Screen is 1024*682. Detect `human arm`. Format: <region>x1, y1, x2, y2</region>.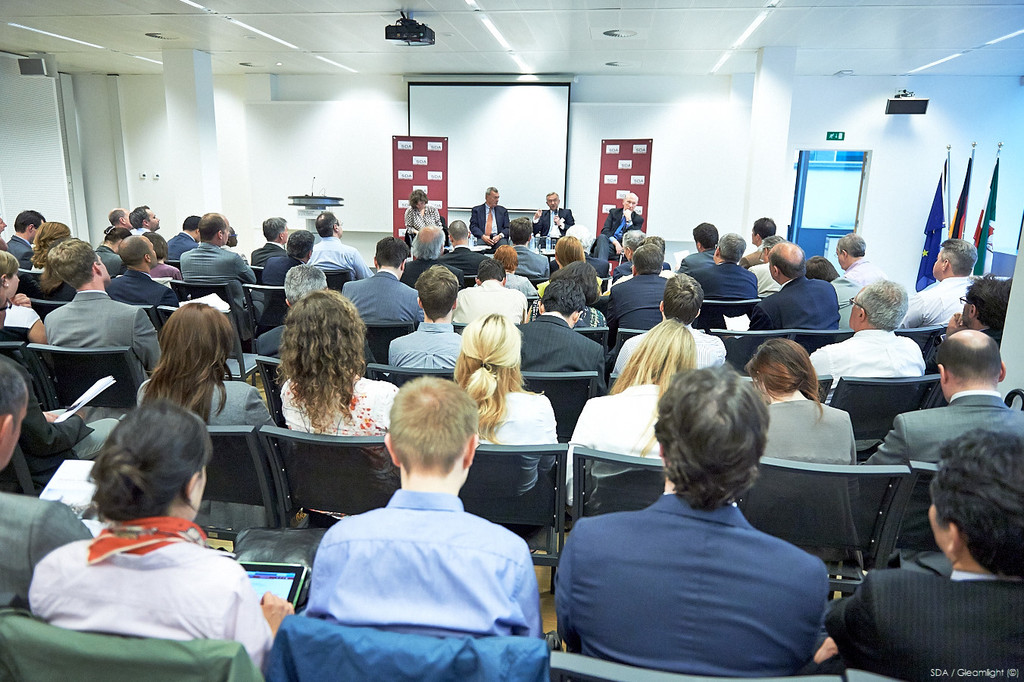
<region>258, 590, 296, 635</region>.
